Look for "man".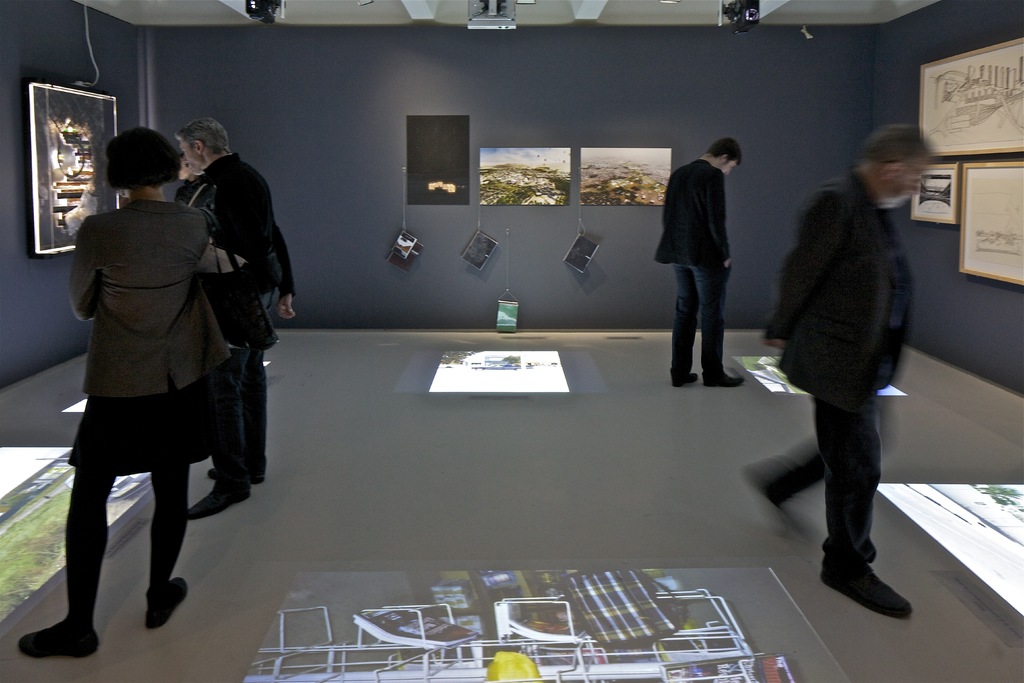
Found: detection(649, 135, 746, 389).
